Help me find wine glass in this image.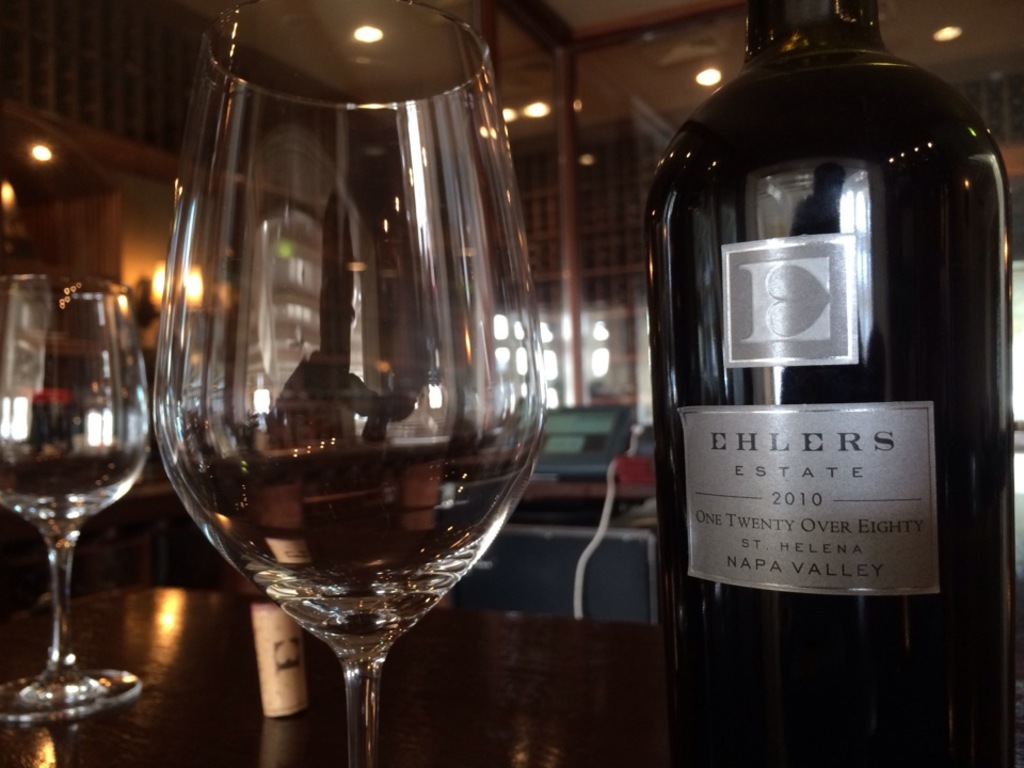
Found it: (left=155, top=0, right=545, bottom=767).
